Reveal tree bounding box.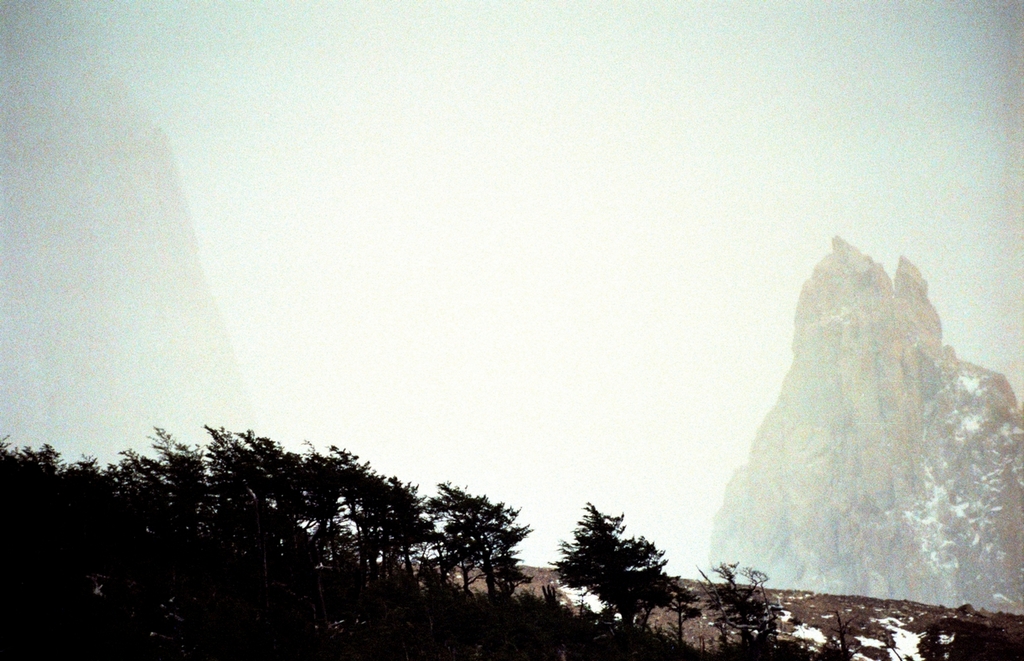
Revealed: BBox(692, 558, 792, 660).
